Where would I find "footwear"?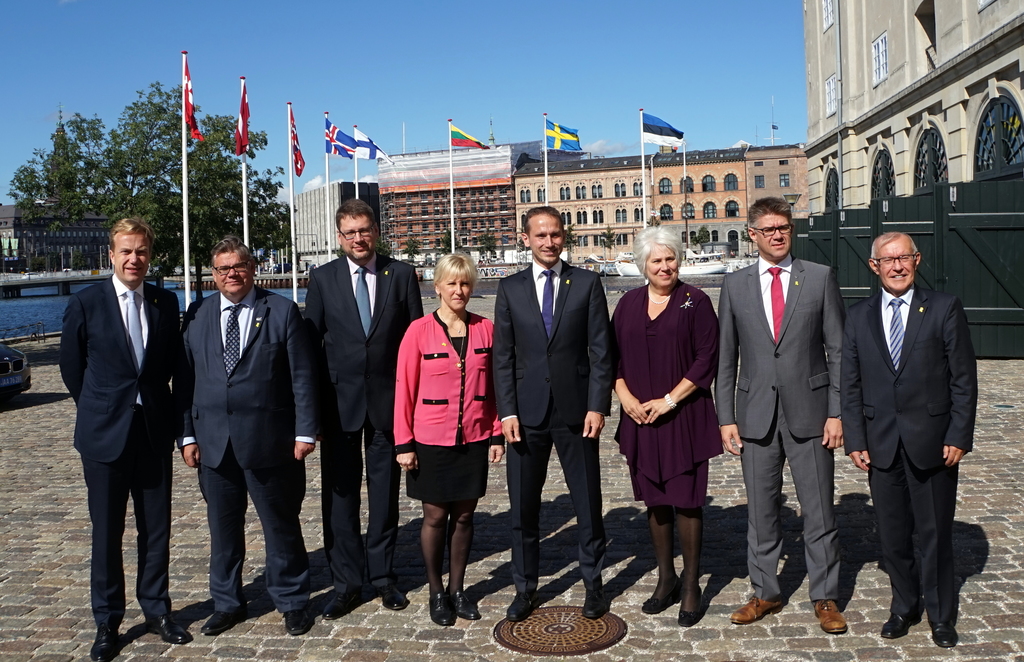
At 147:614:204:642.
